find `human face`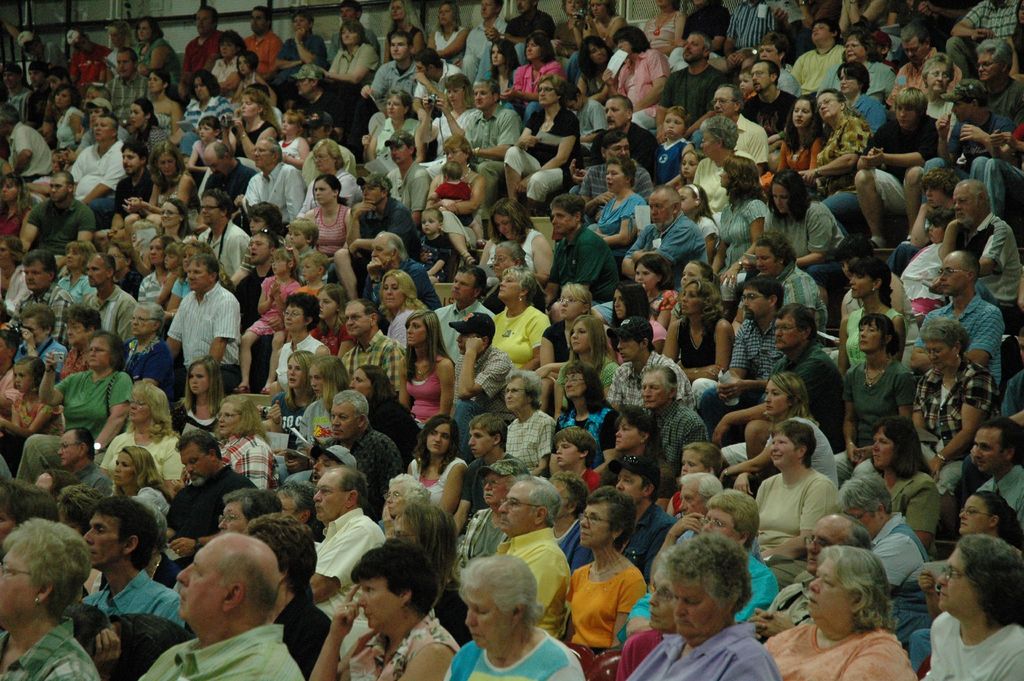
148:71:161:91
